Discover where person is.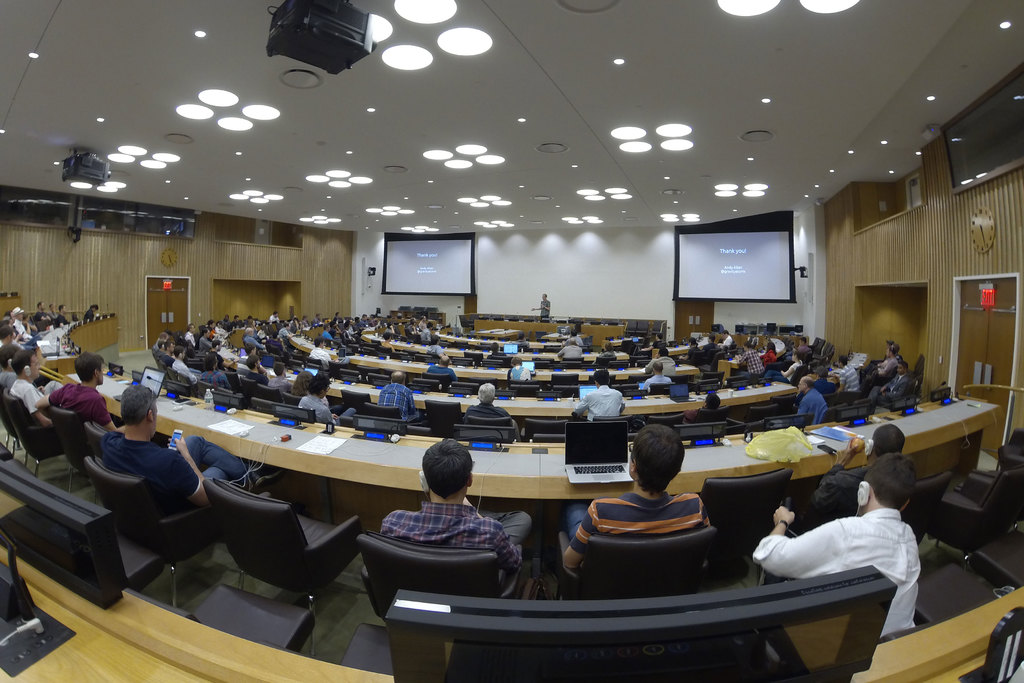
Discovered at locate(96, 384, 282, 506).
